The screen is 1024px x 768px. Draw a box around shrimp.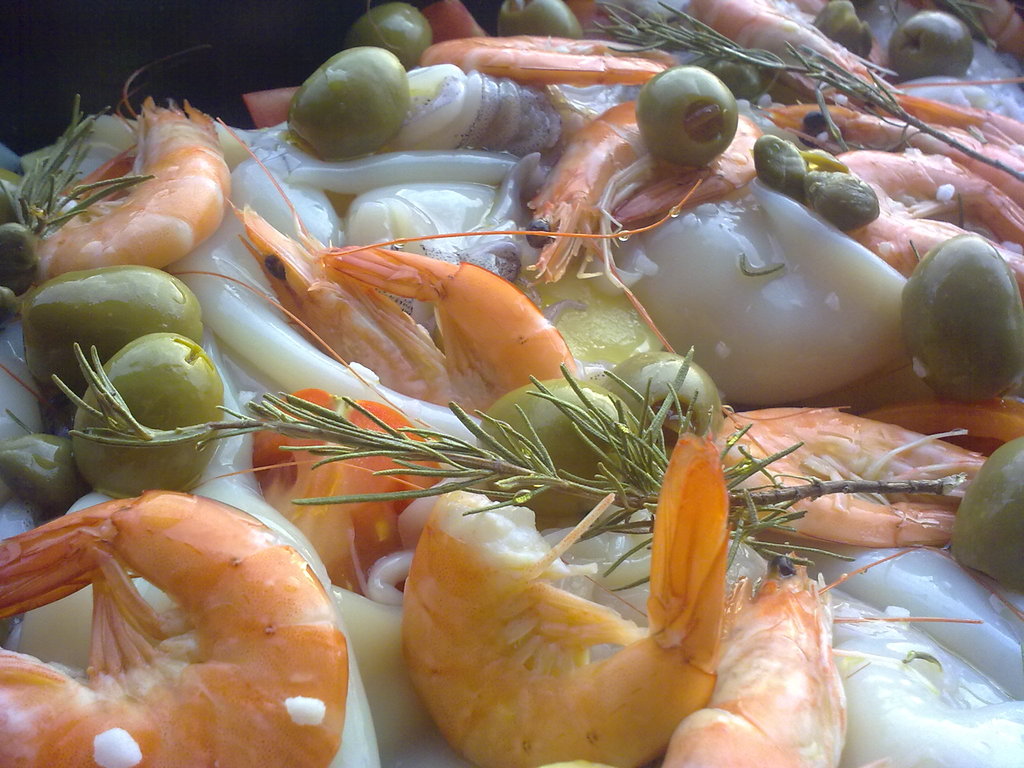
[left=774, top=90, right=1023, bottom=152].
